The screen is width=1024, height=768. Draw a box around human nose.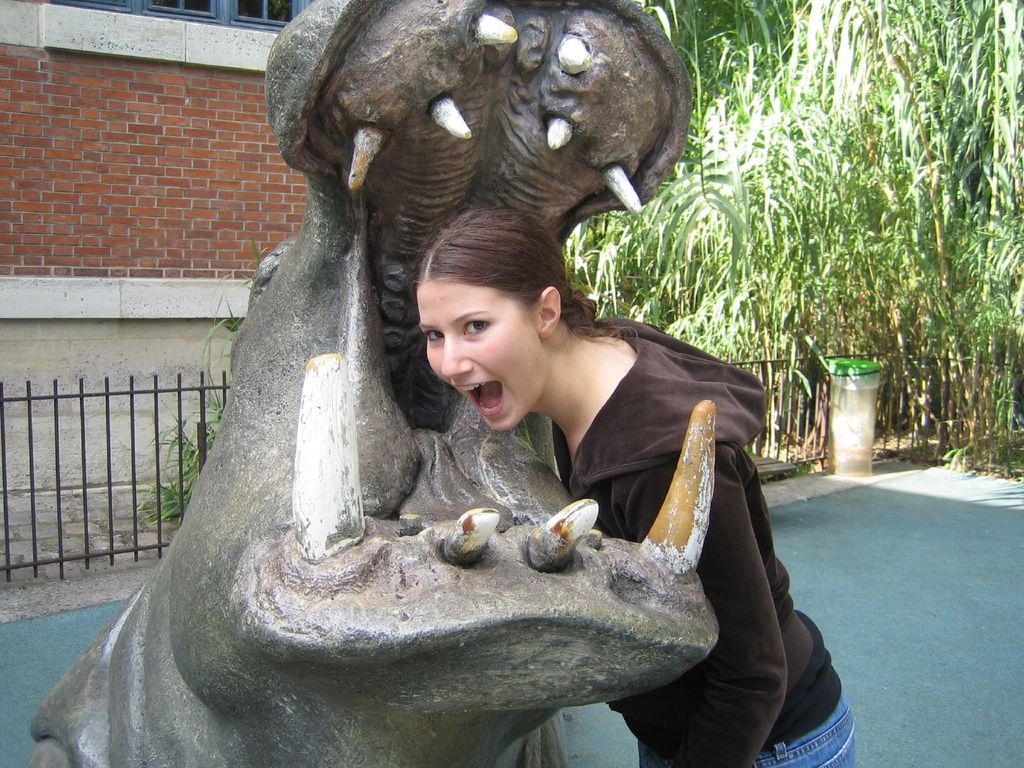
{"left": 440, "top": 335, "right": 474, "bottom": 379}.
